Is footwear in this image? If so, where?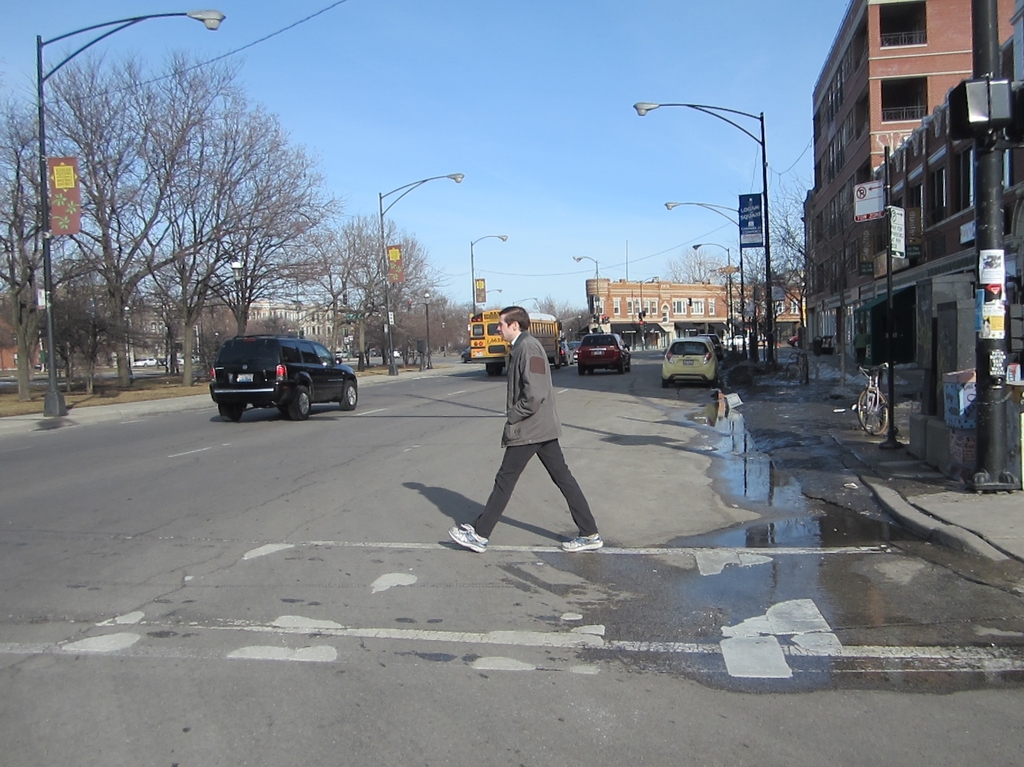
Yes, at bbox=(448, 523, 486, 556).
